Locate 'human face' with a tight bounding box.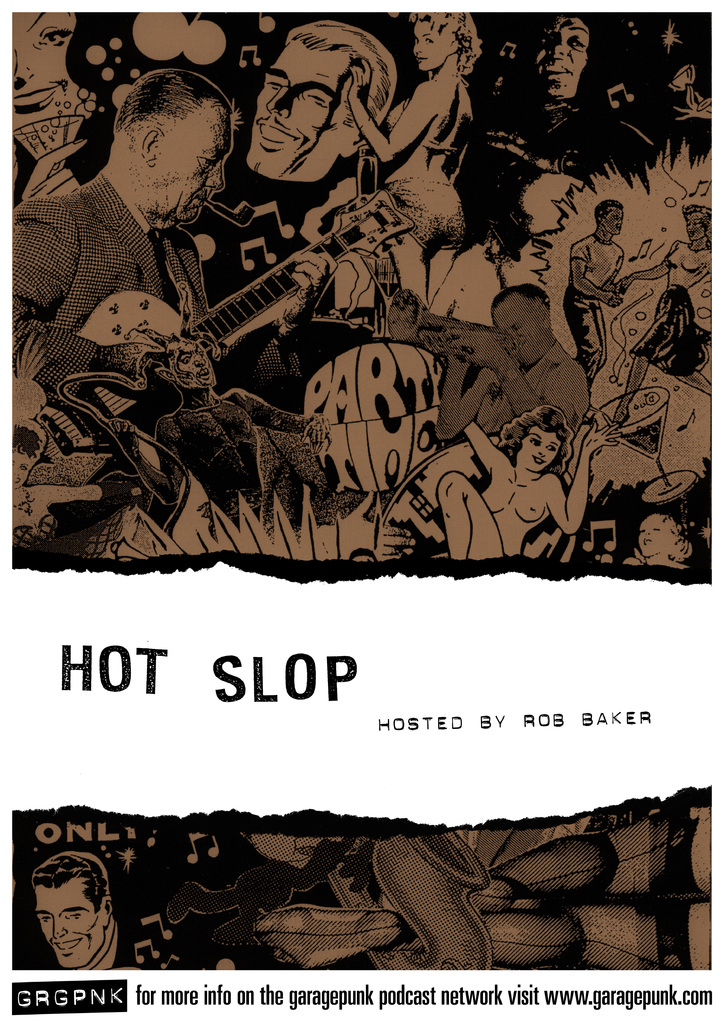
rect(12, 12, 85, 132).
